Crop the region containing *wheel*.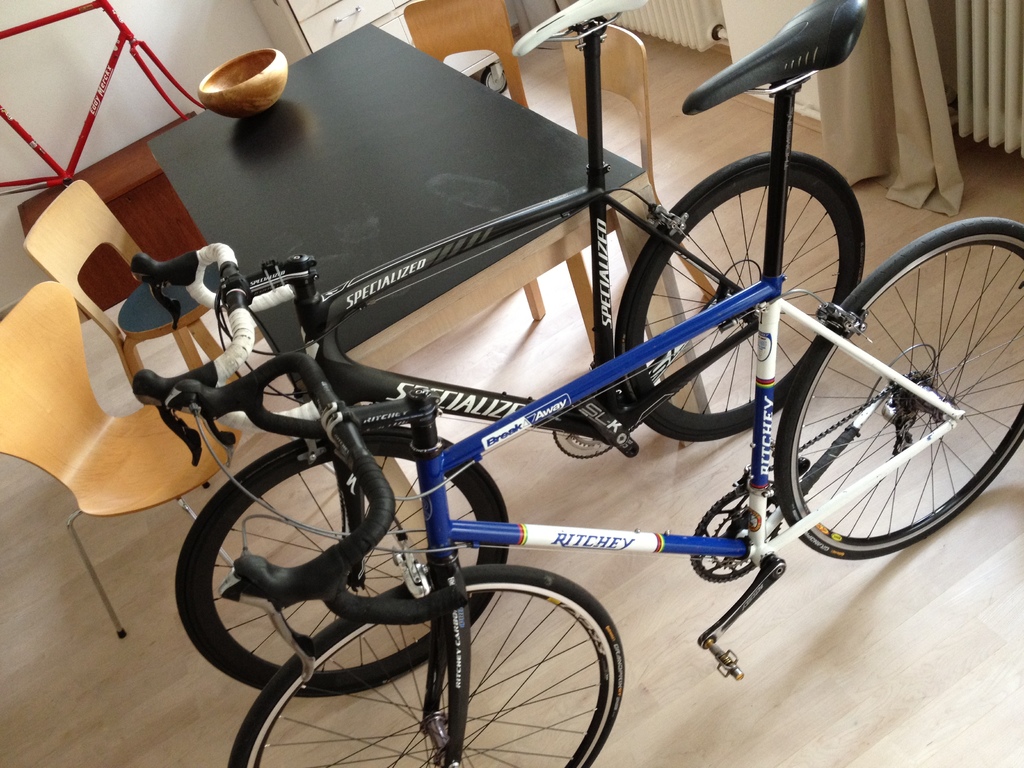
Crop region: crop(730, 196, 996, 596).
